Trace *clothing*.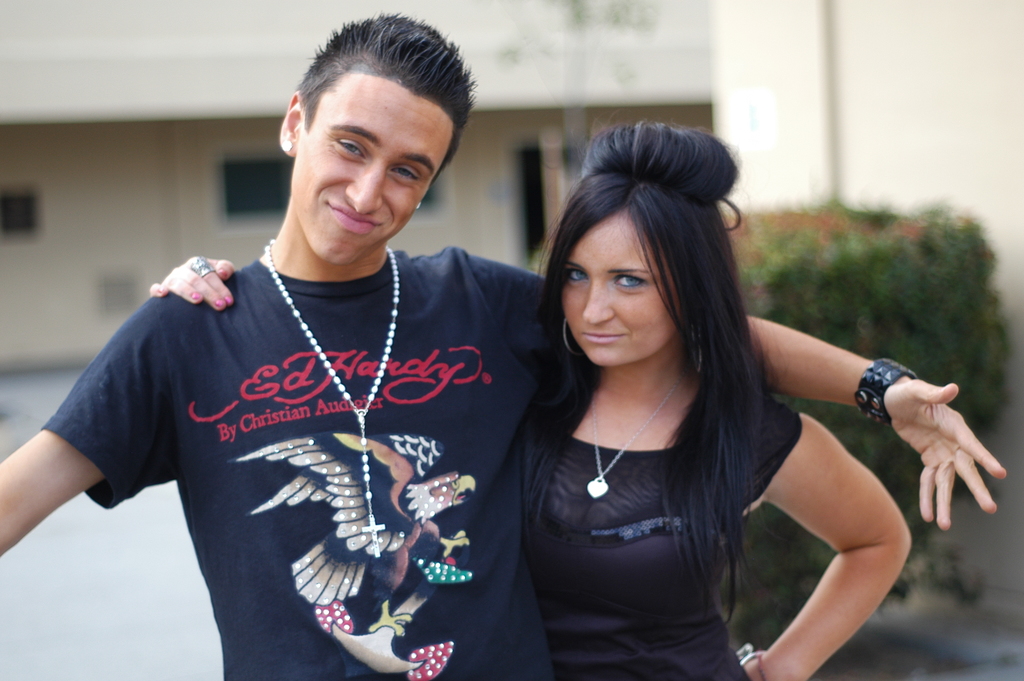
Traced to rect(64, 217, 567, 651).
